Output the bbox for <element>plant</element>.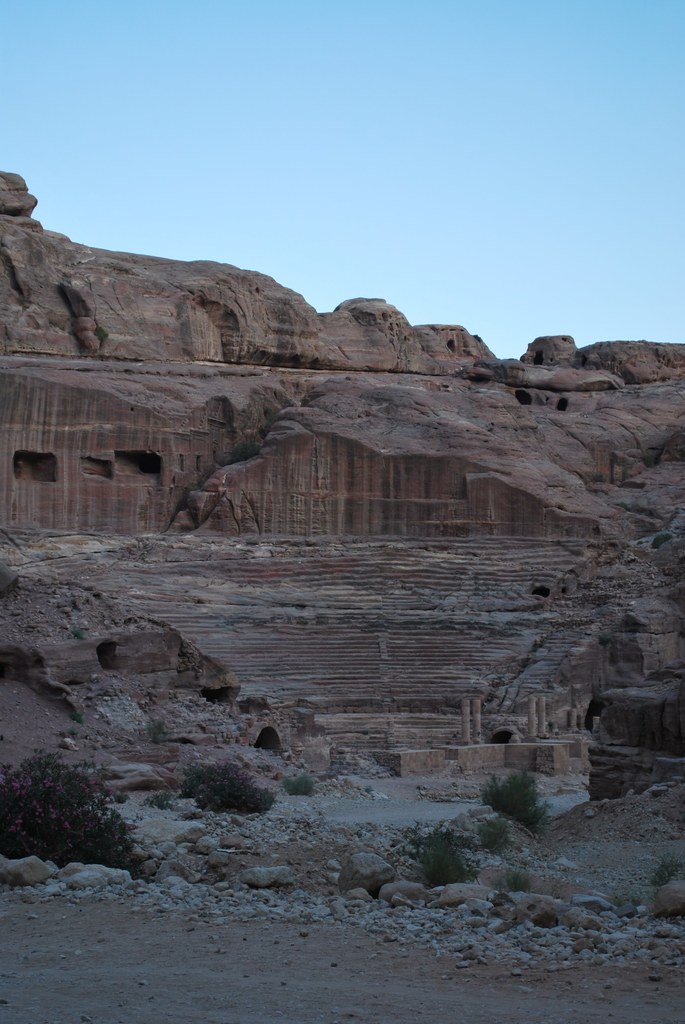
(496, 868, 531, 903).
